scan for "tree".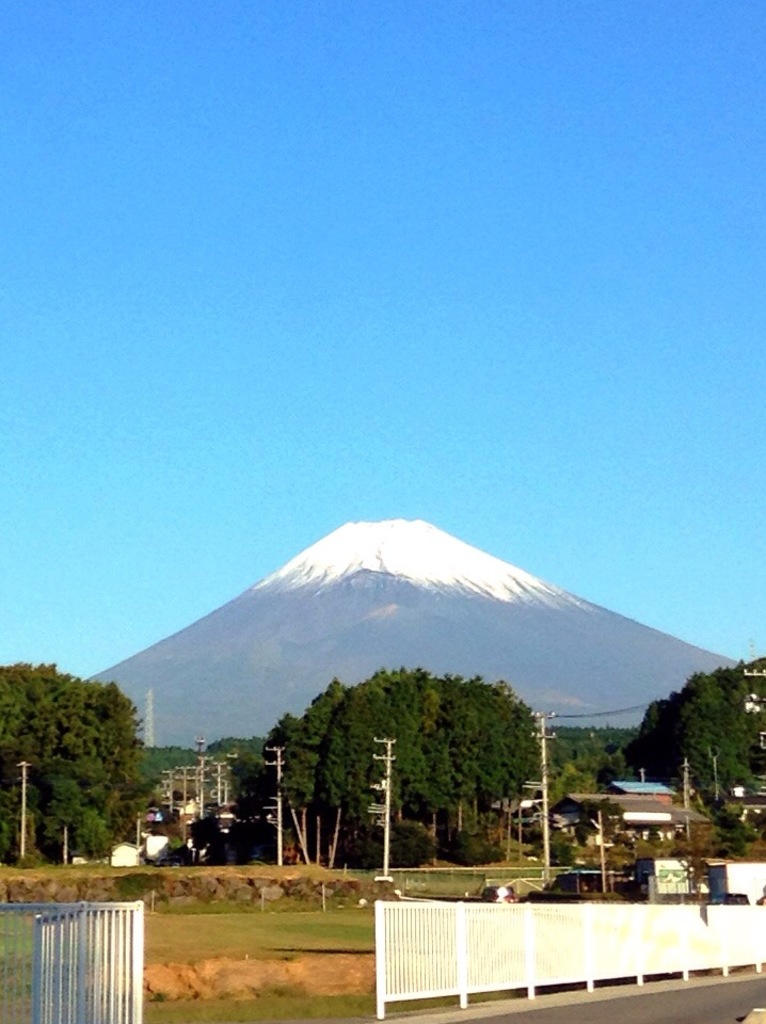
Scan result: region(135, 745, 195, 794).
